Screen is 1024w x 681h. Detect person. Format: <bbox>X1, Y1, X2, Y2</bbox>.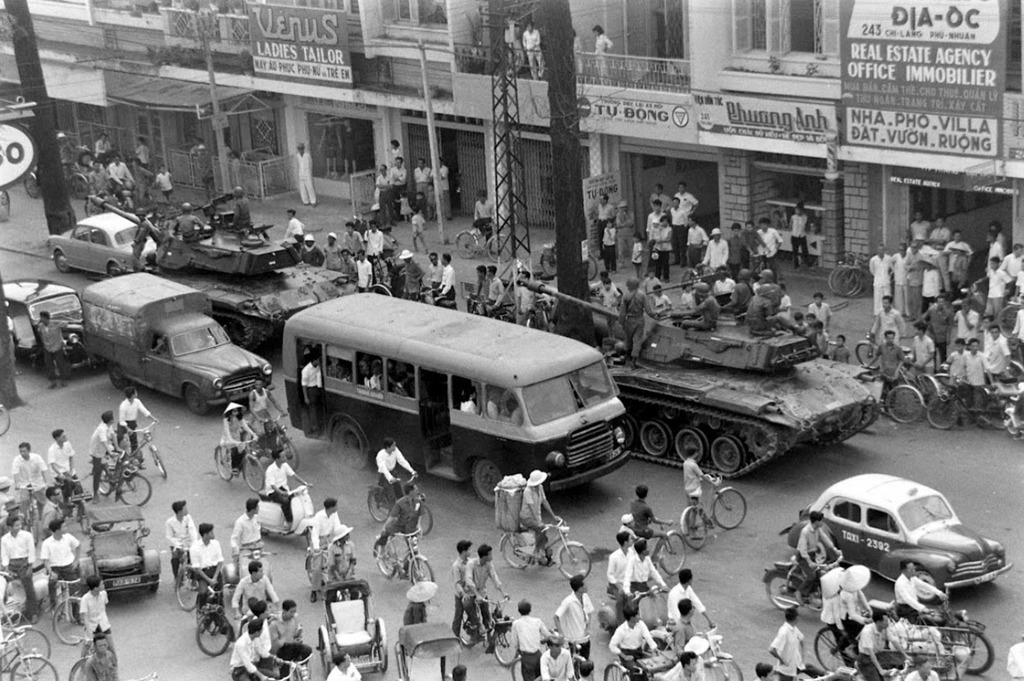
<bbox>451, 662, 468, 680</bbox>.
